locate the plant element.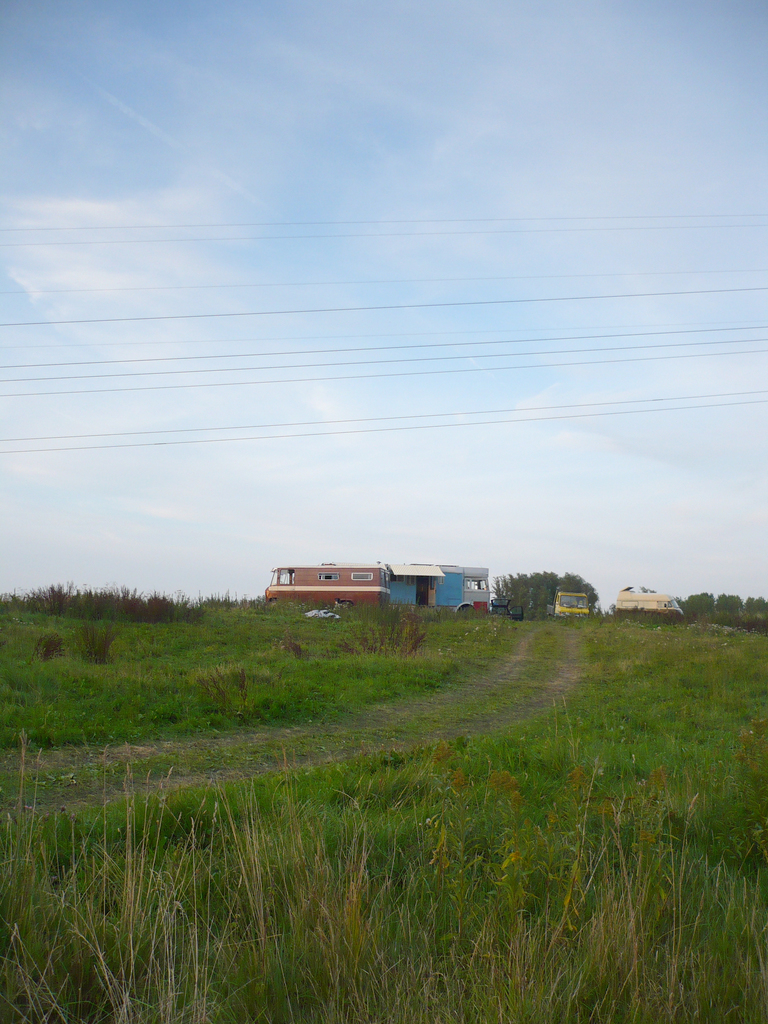
Element bbox: select_region(331, 593, 403, 662).
